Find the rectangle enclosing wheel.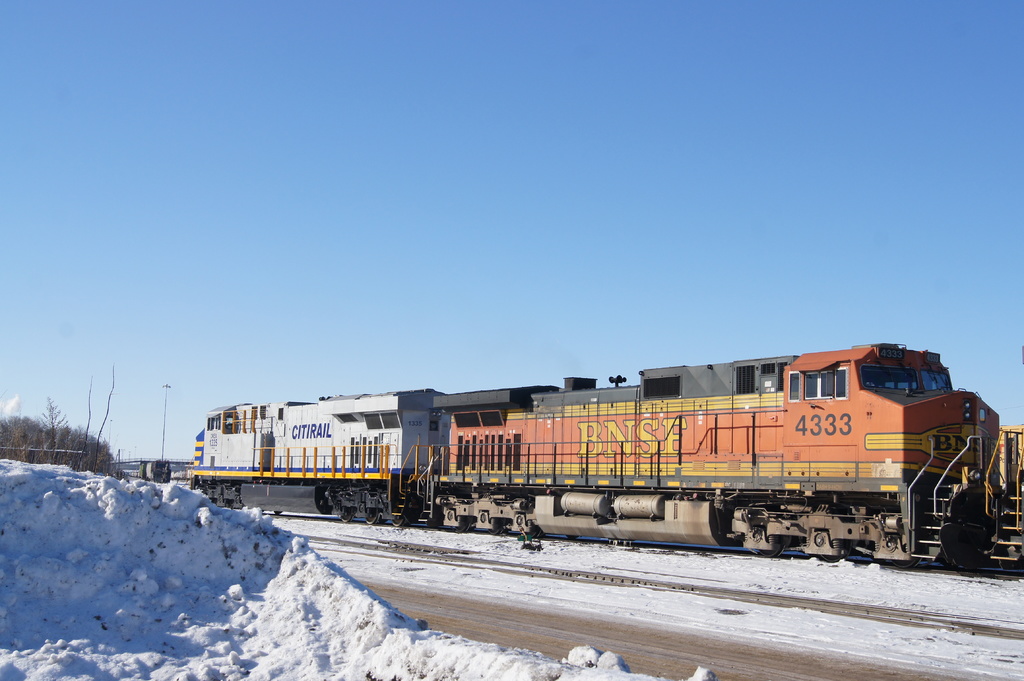
819 540 847 561.
